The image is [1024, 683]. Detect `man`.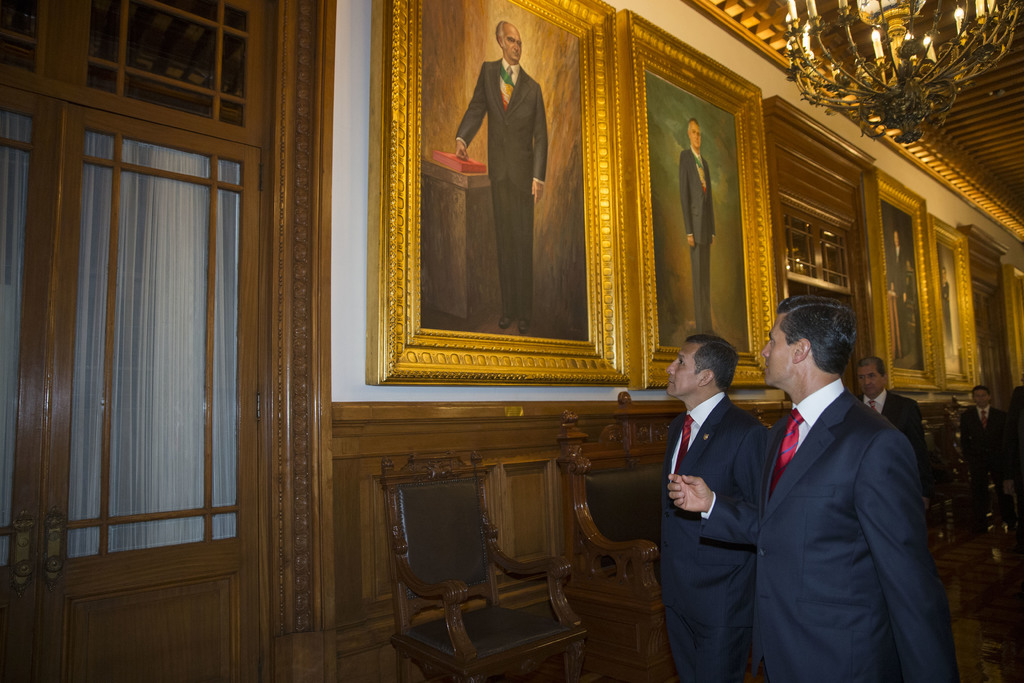
Detection: detection(851, 361, 926, 454).
